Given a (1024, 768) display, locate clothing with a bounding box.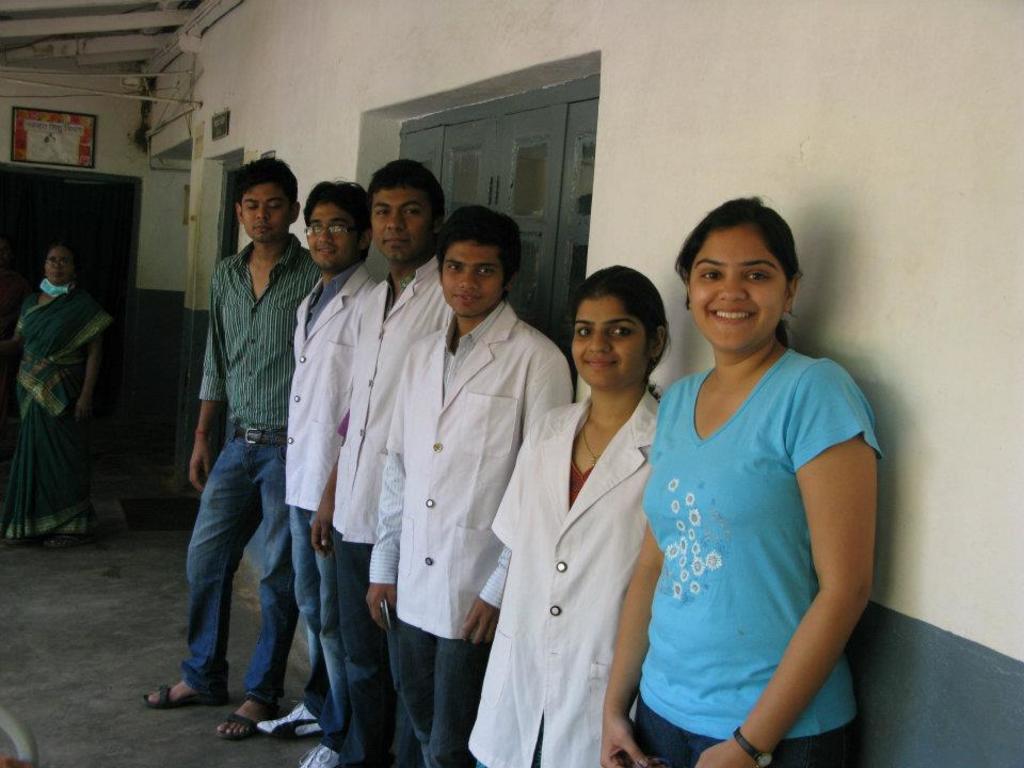
Located: select_region(329, 254, 455, 767).
